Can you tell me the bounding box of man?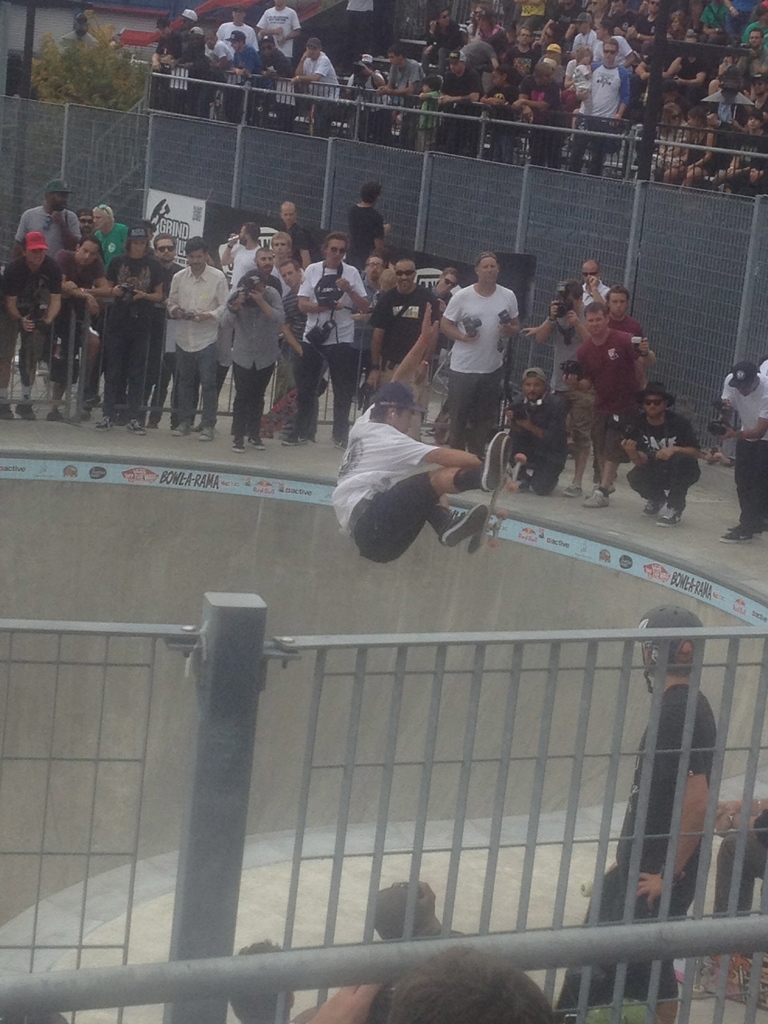
<bbox>293, 40, 340, 132</bbox>.
